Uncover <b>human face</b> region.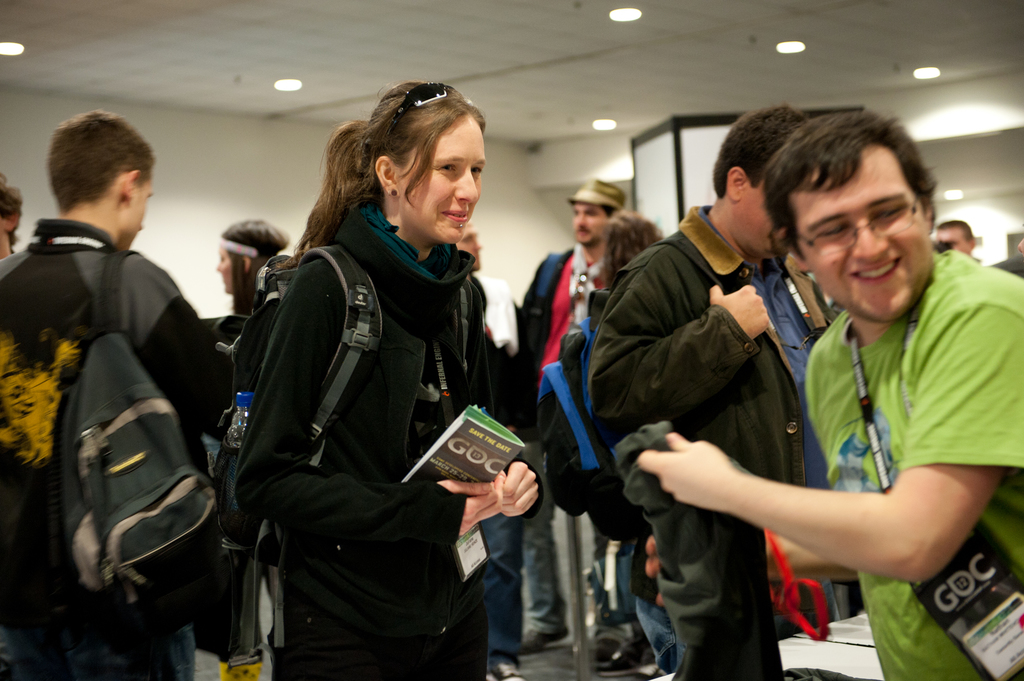
Uncovered: BBox(572, 200, 611, 246).
